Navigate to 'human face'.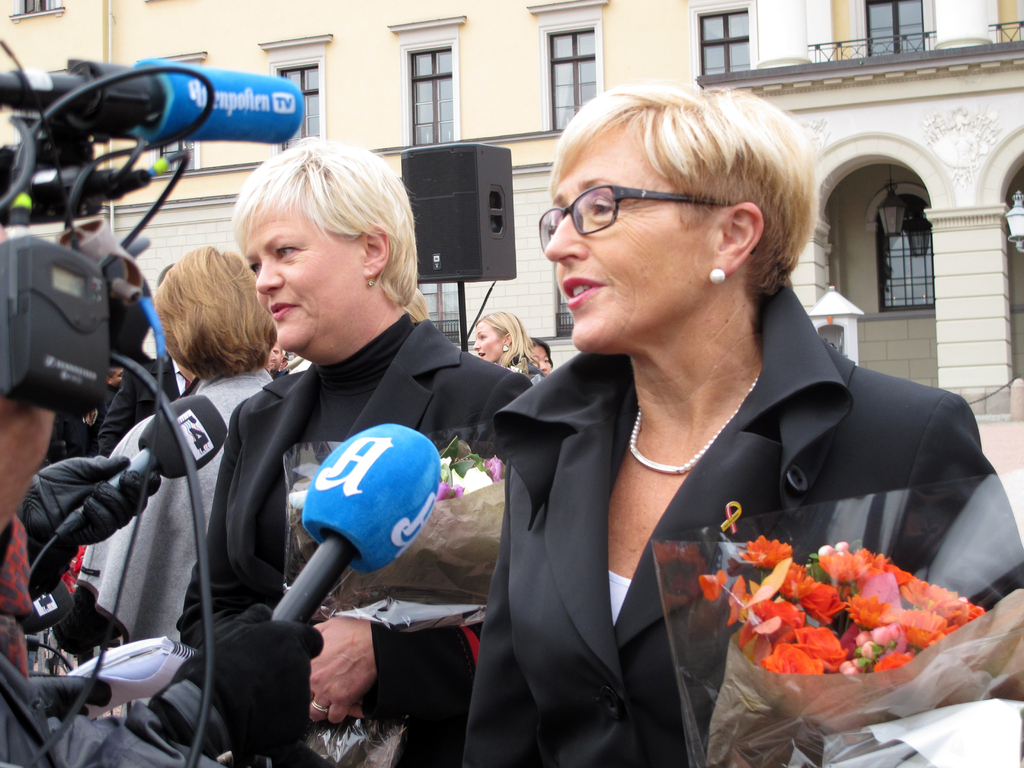
Navigation target: (242,206,365,346).
